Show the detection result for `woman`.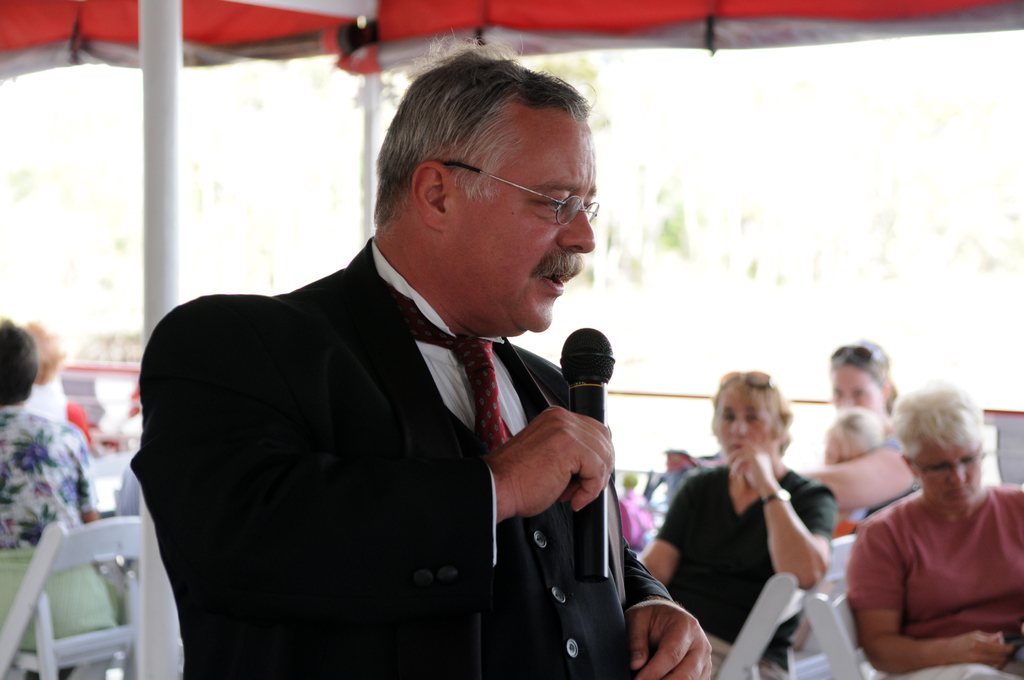
BBox(845, 384, 1023, 679).
